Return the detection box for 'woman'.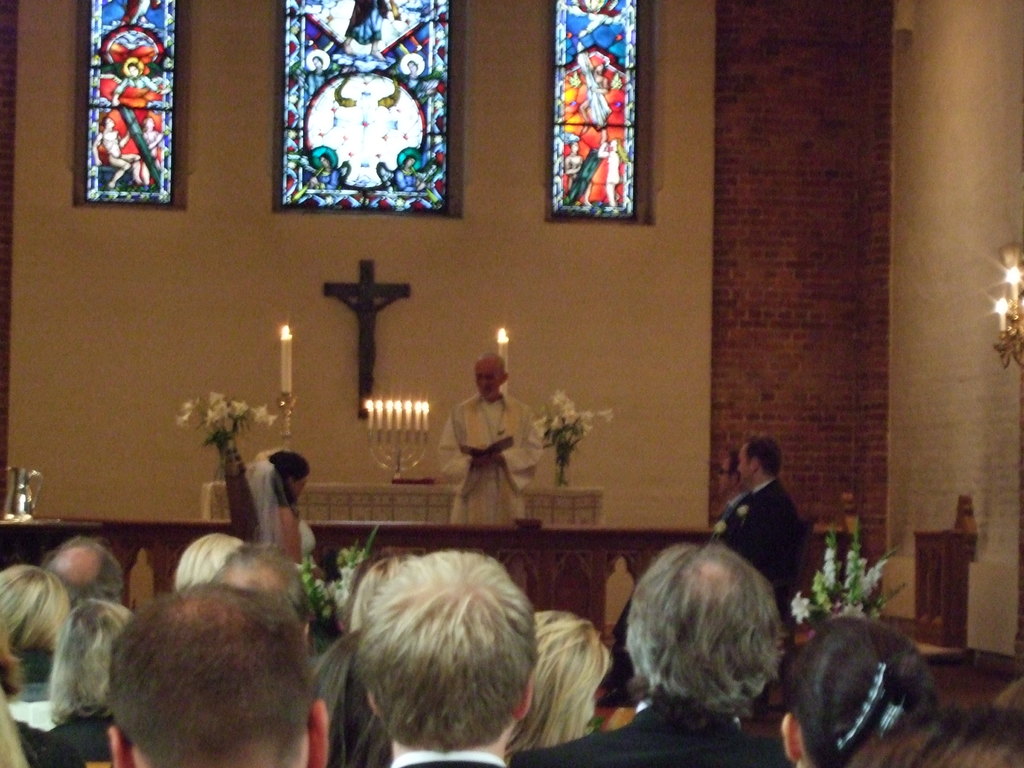
Rect(113, 58, 164, 110).
